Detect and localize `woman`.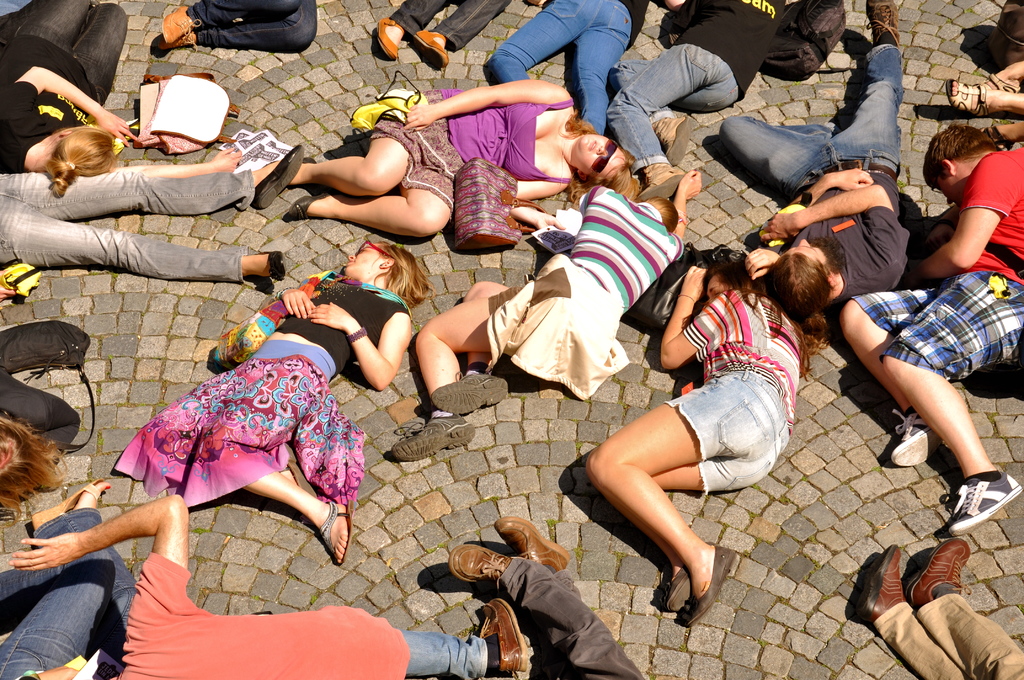
Localized at <region>390, 165, 703, 465</region>.
